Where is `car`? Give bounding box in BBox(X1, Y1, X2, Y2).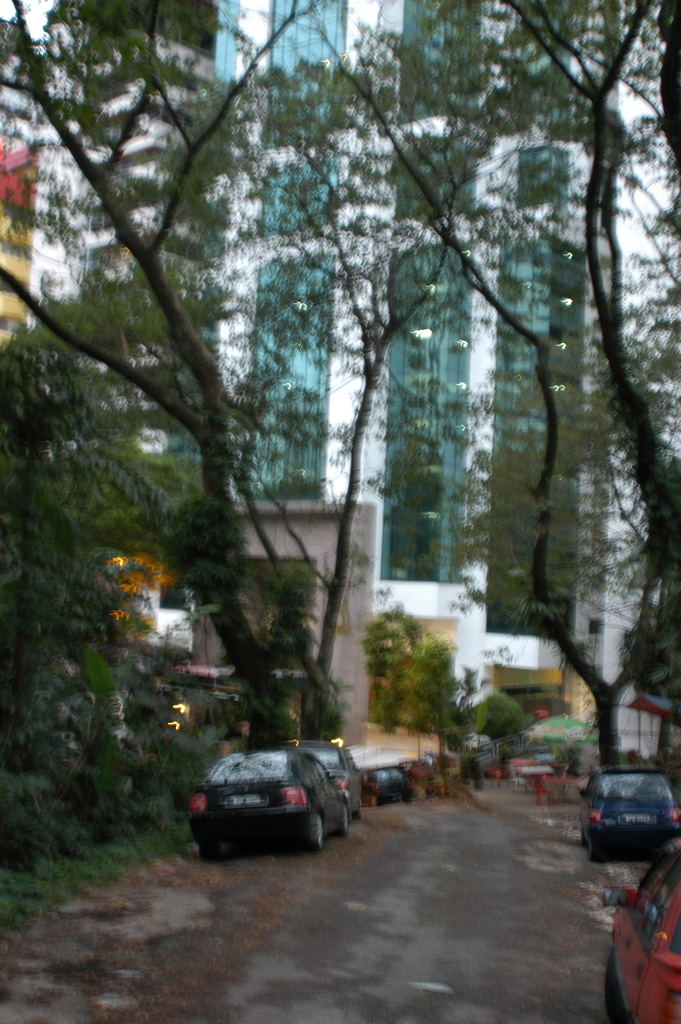
BBox(600, 853, 680, 1023).
